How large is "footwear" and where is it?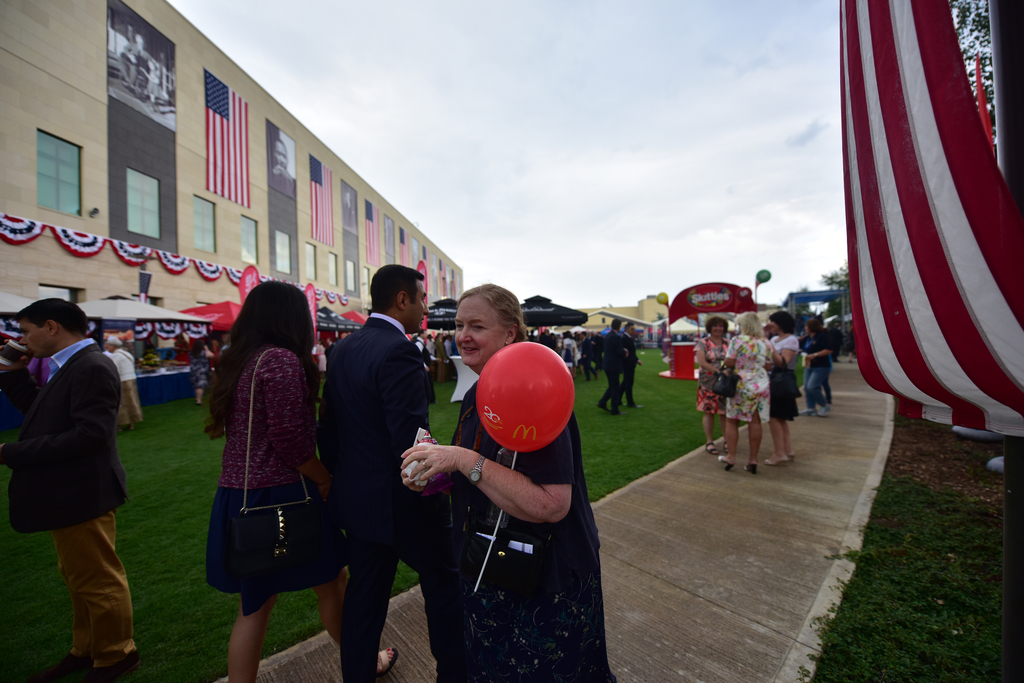
Bounding box: crop(819, 406, 829, 420).
